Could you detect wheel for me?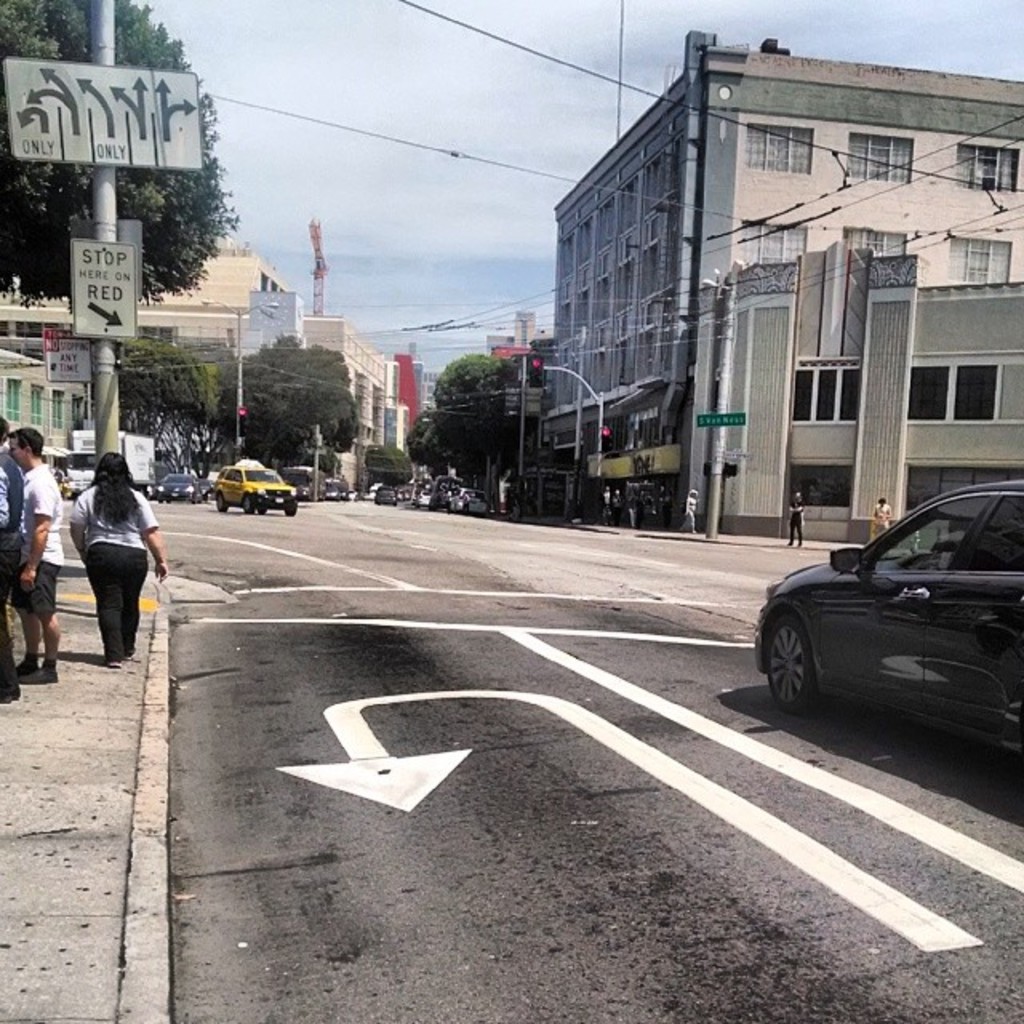
Detection result: {"x1": 243, "y1": 493, "x2": 254, "y2": 515}.
